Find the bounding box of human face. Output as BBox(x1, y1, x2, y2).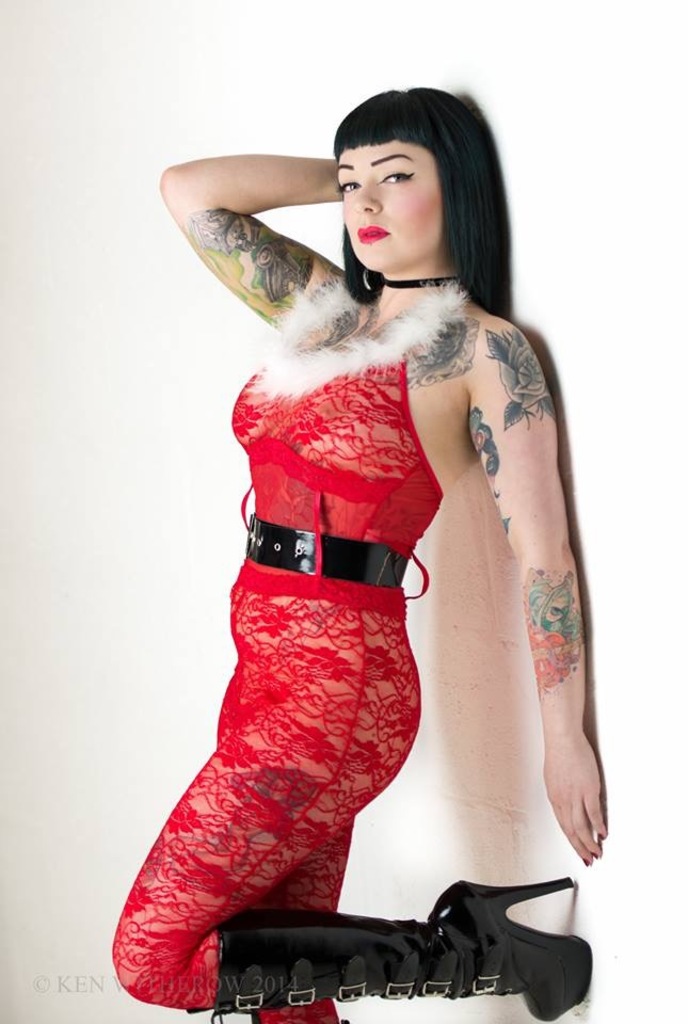
BBox(334, 142, 439, 263).
